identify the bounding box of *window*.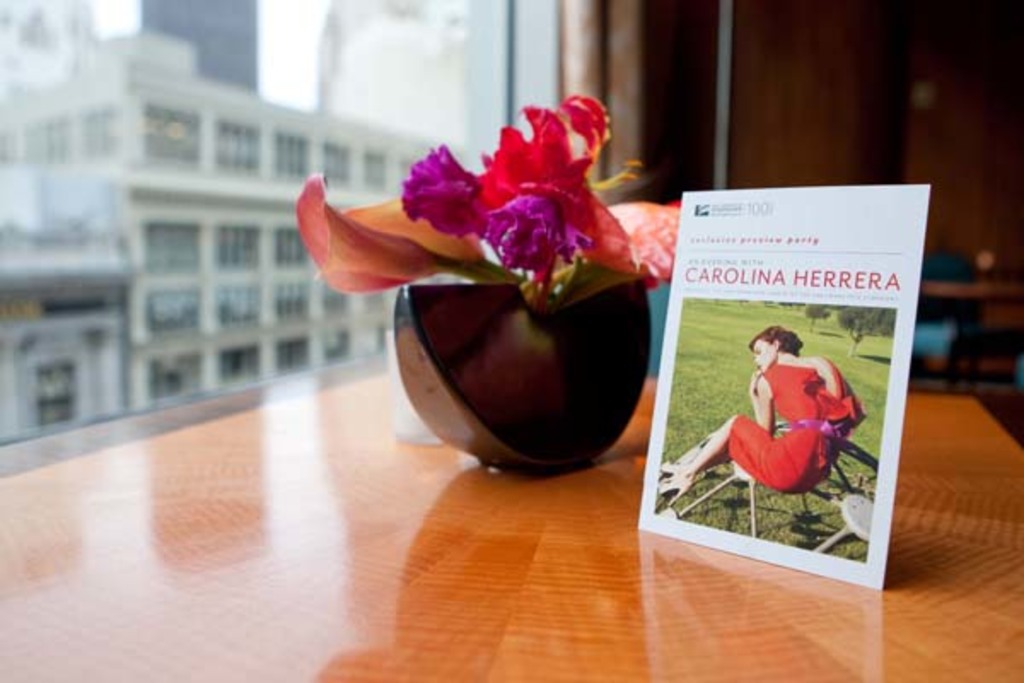
select_region(222, 219, 263, 266).
